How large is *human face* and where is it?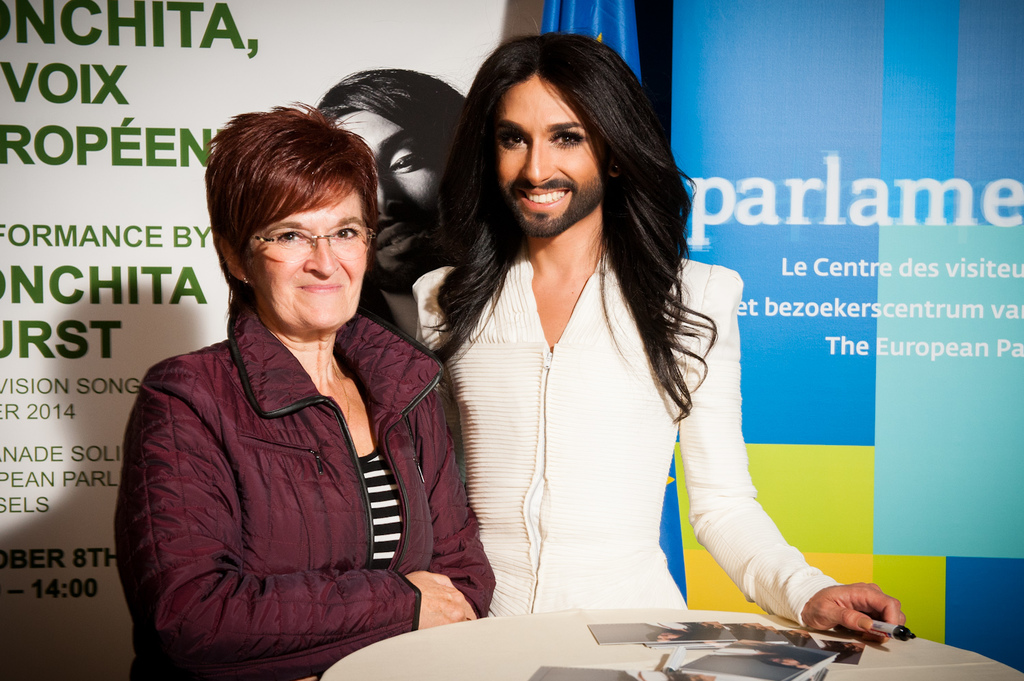
Bounding box: pyautogui.locateOnScreen(334, 112, 450, 288).
